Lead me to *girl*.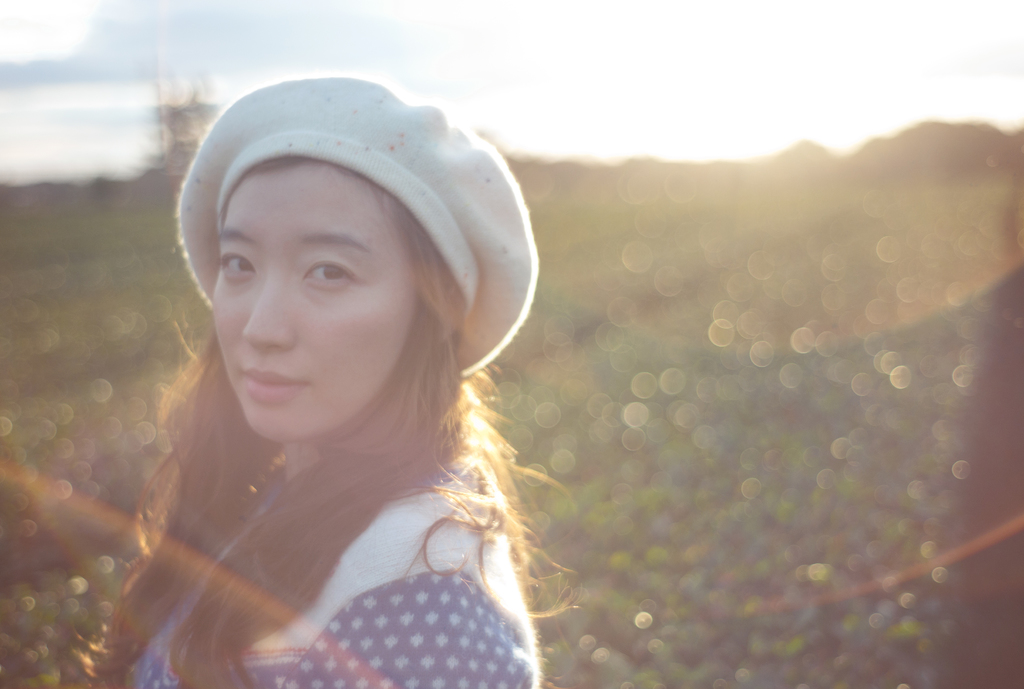
Lead to locate(90, 54, 607, 688).
